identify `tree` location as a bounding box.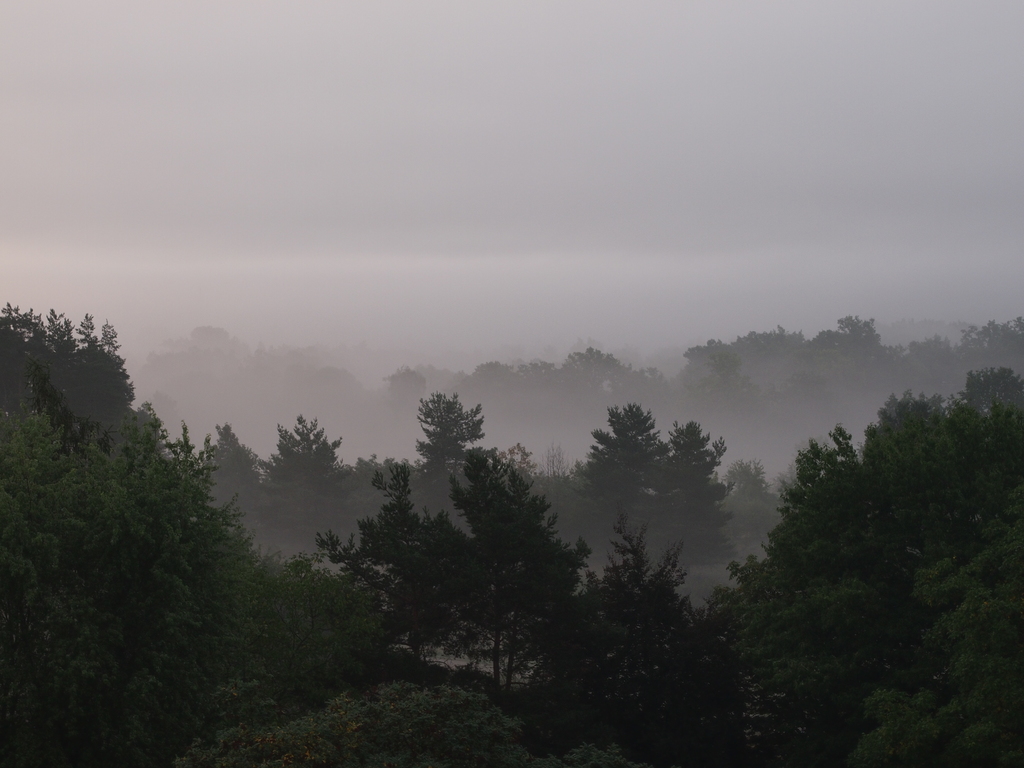
BBox(306, 446, 467, 680).
